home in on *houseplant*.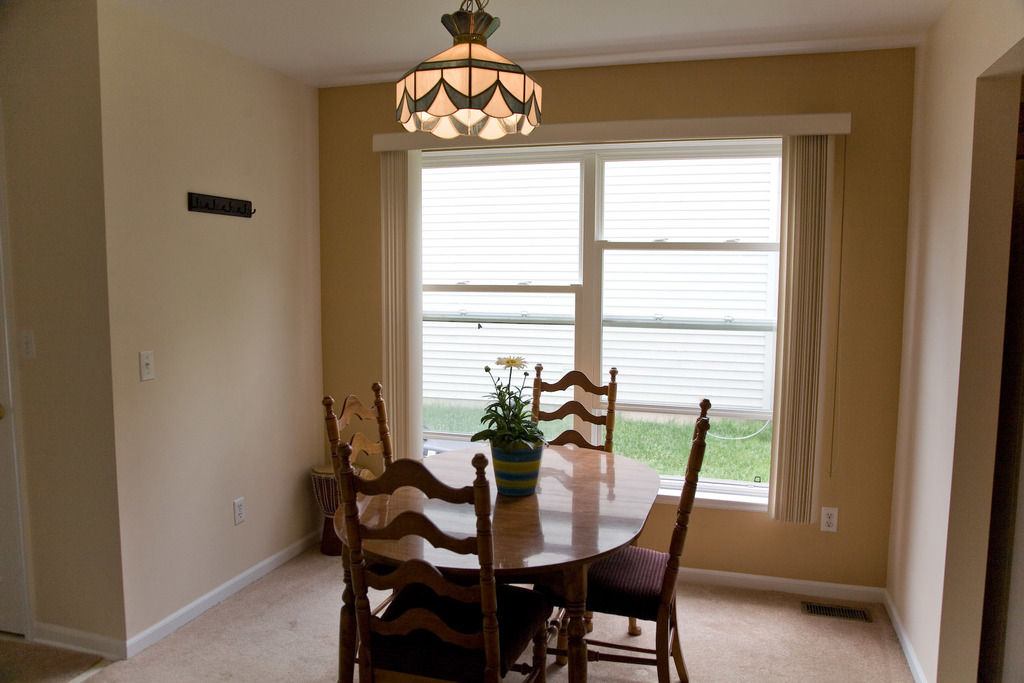
Homed in at [472,348,553,497].
